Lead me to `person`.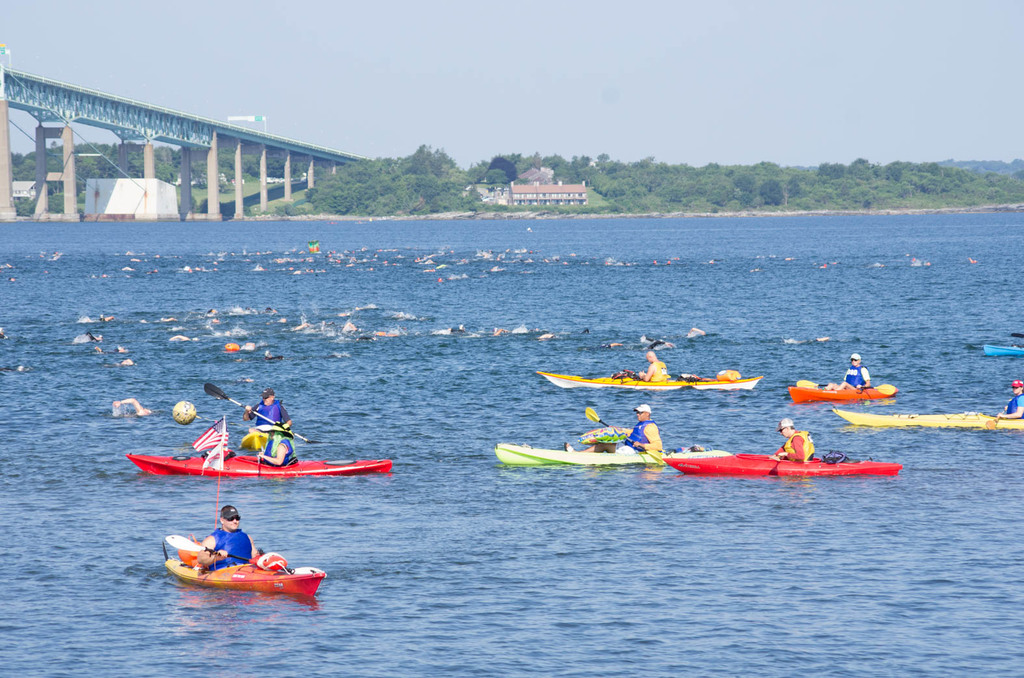
Lead to 256 424 292 467.
